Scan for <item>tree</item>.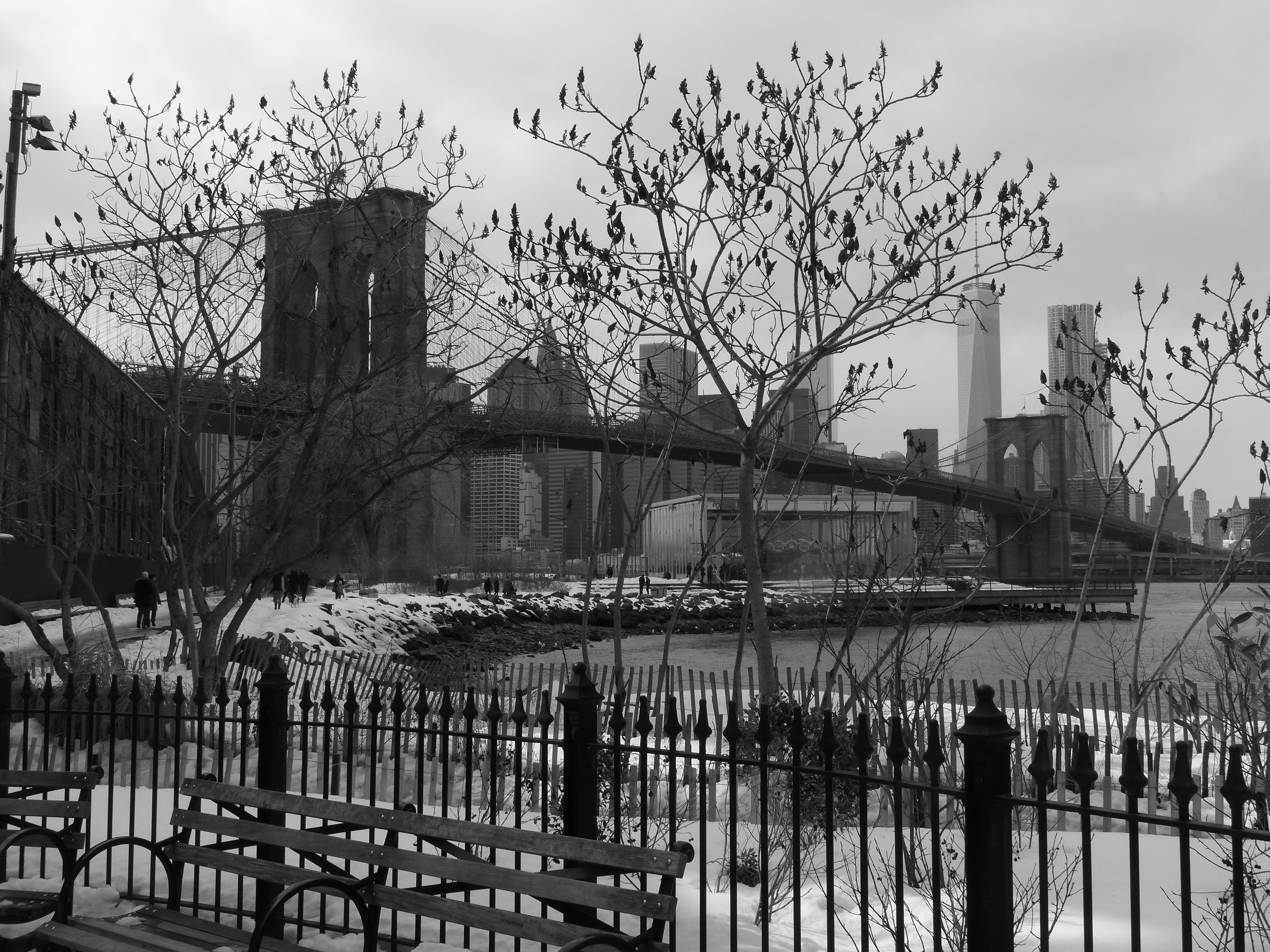
Scan result: Rect(152, 3, 336, 239).
